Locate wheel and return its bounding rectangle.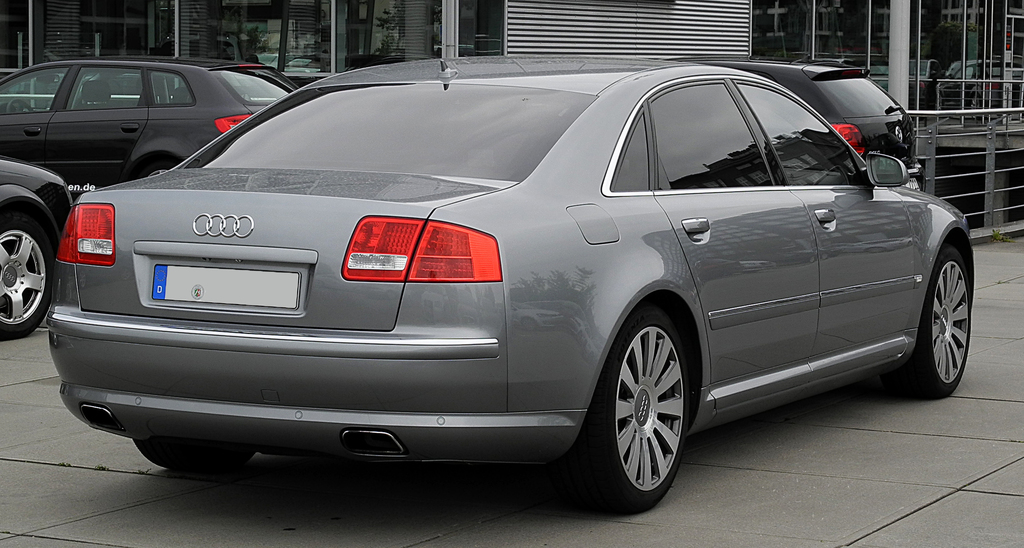
x1=897, y1=247, x2=976, y2=397.
